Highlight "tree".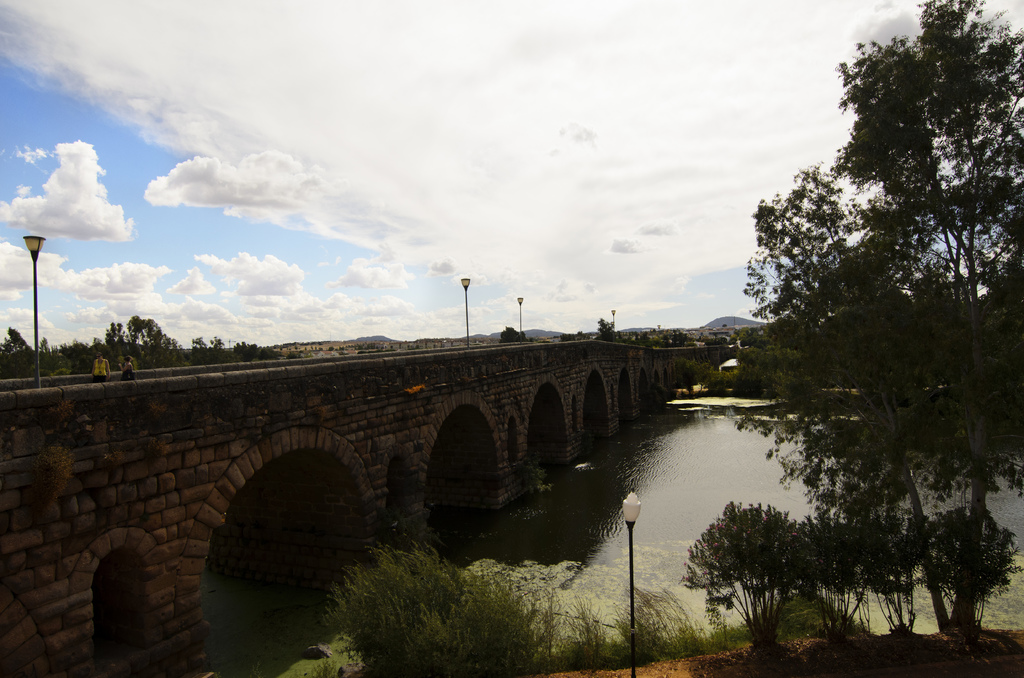
Highlighted region: {"x1": 496, "y1": 324, "x2": 530, "y2": 344}.
